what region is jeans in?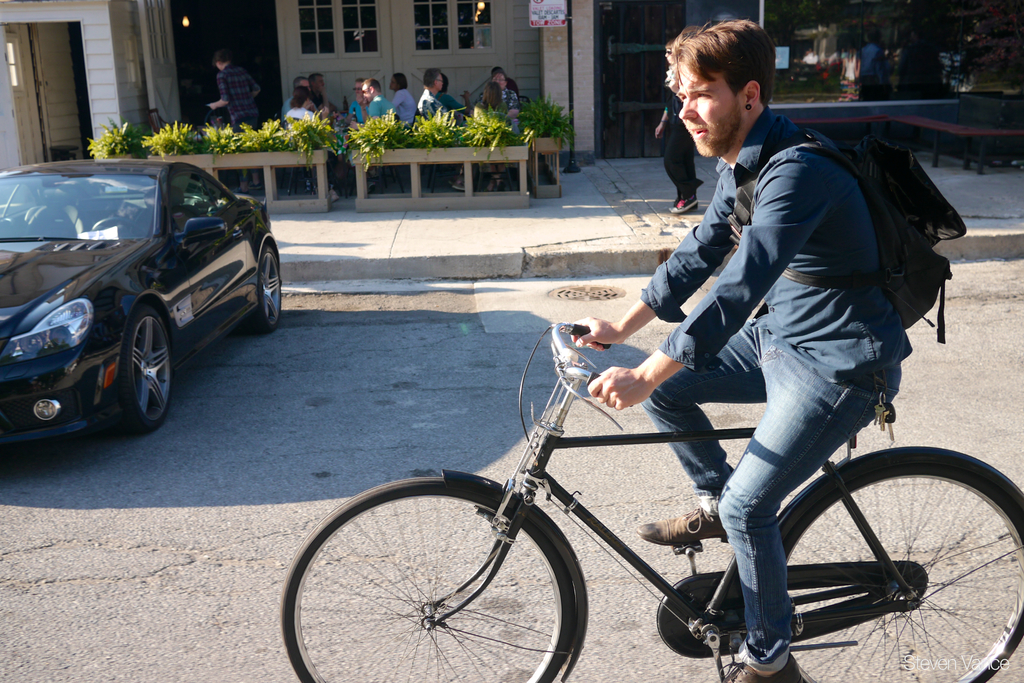
[637,315,924,679].
